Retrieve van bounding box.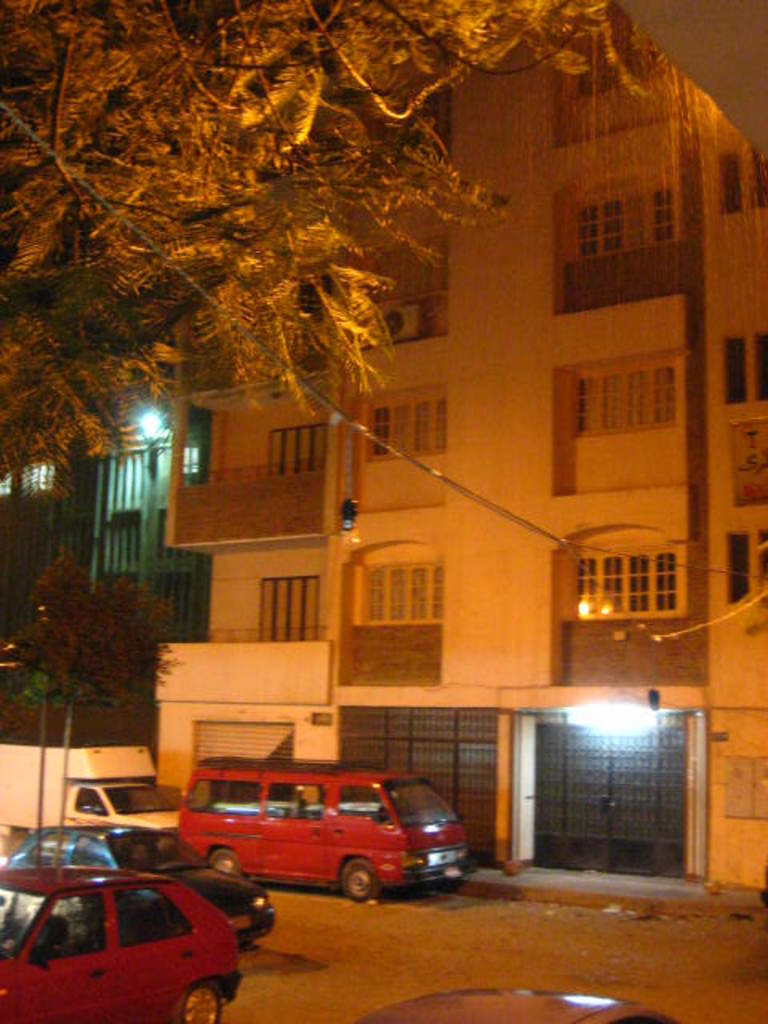
Bounding box: box=[176, 754, 478, 904].
